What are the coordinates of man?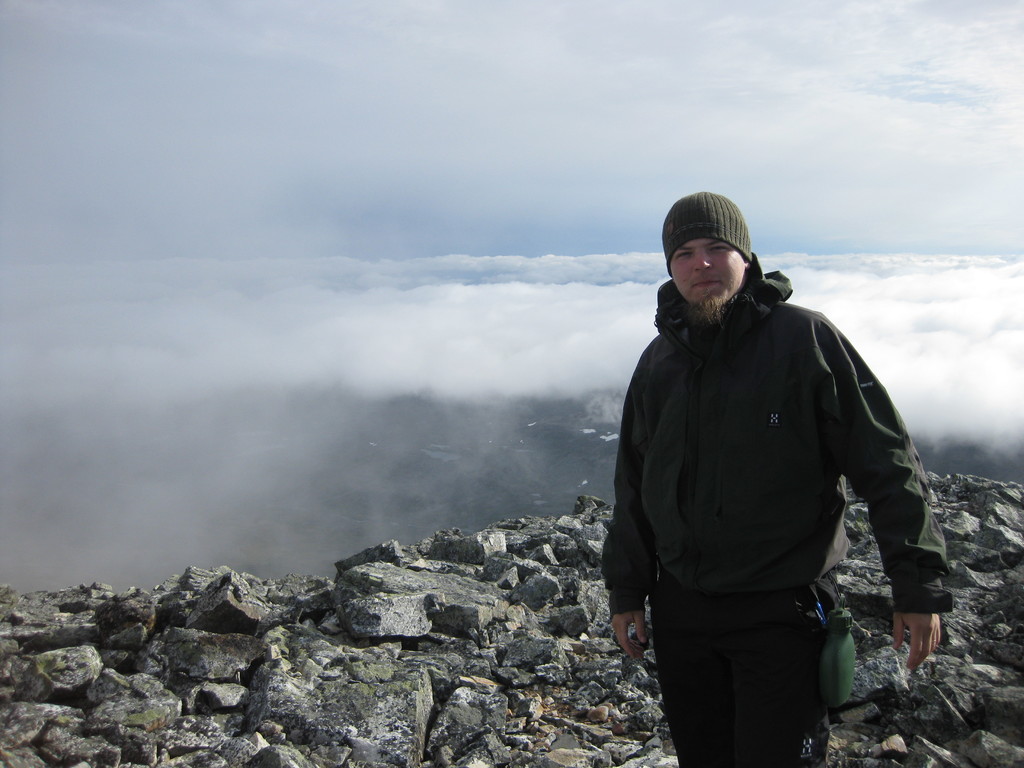
[left=595, top=150, right=968, bottom=754].
